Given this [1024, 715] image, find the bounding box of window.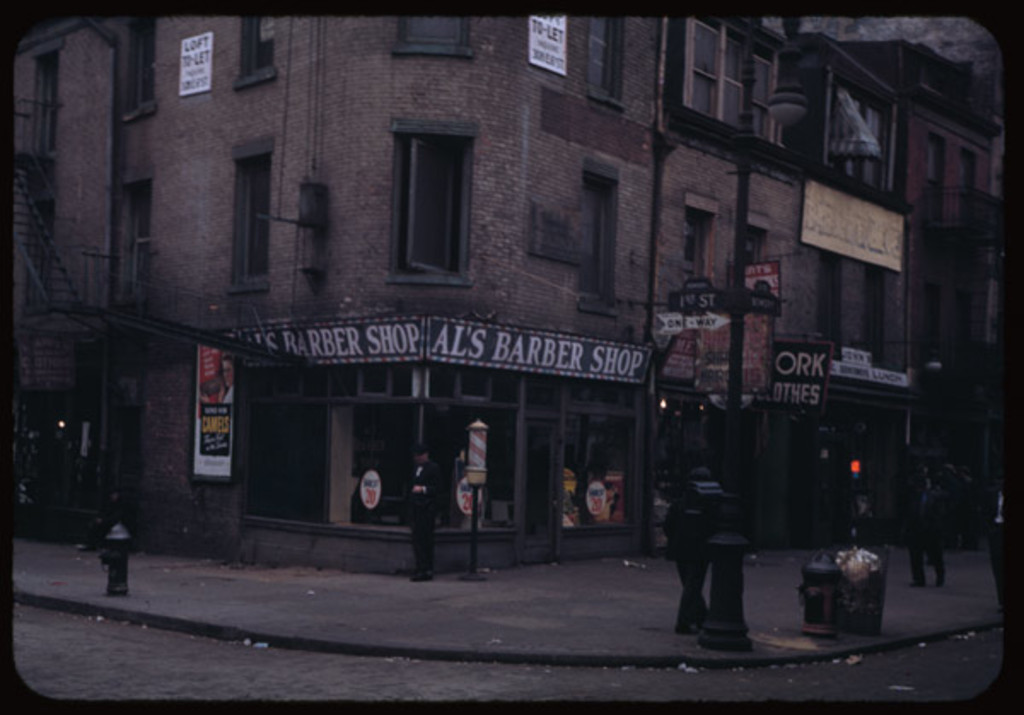
l=232, t=152, r=268, b=290.
